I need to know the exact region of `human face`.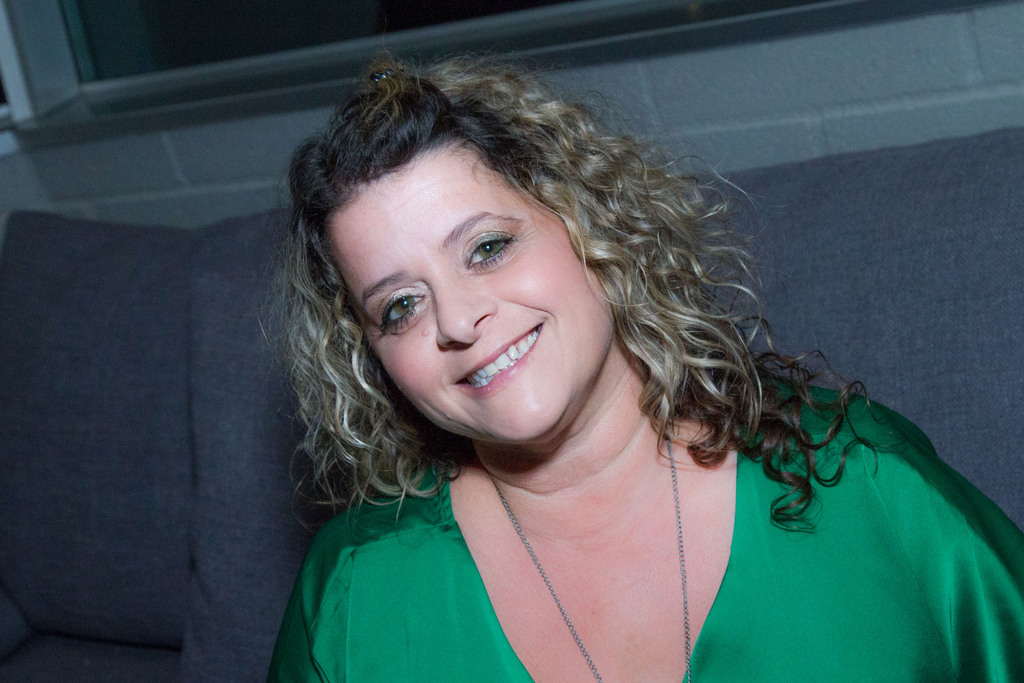
Region: 319,136,617,454.
